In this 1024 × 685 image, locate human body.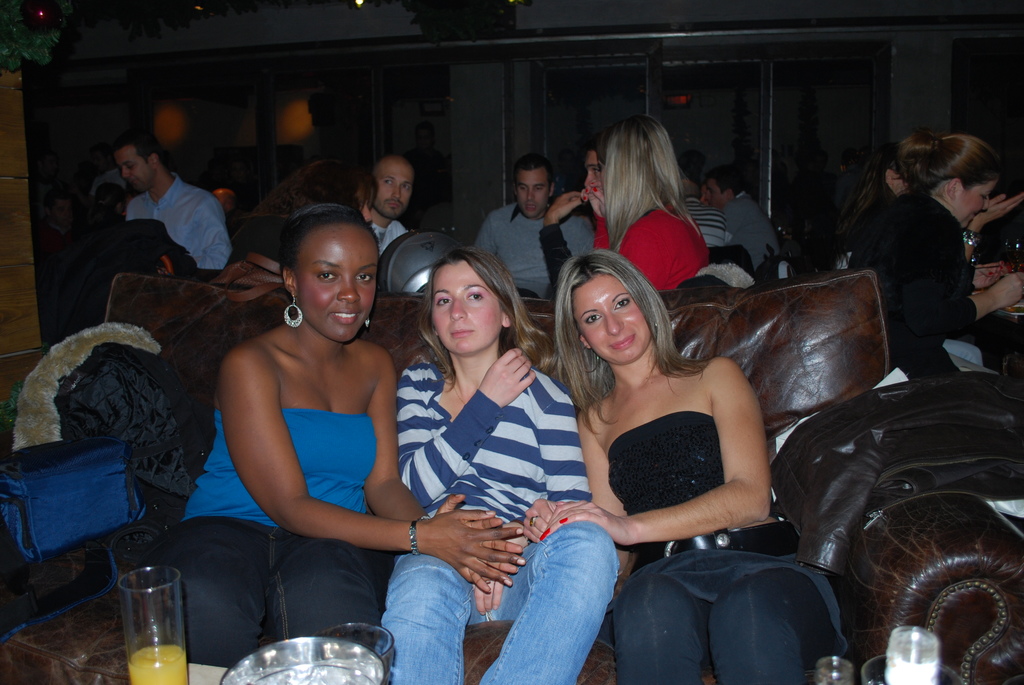
Bounding box: (left=103, top=123, right=236, bottom=273).
